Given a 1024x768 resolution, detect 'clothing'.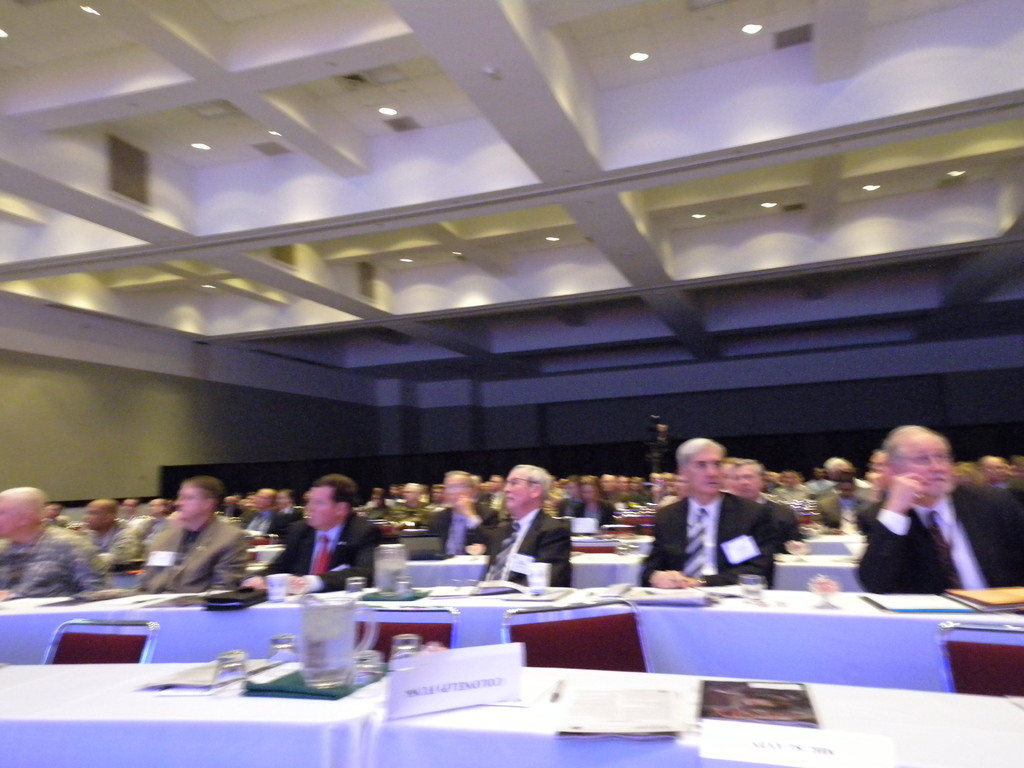
box=[424, 504, 508, 563].
